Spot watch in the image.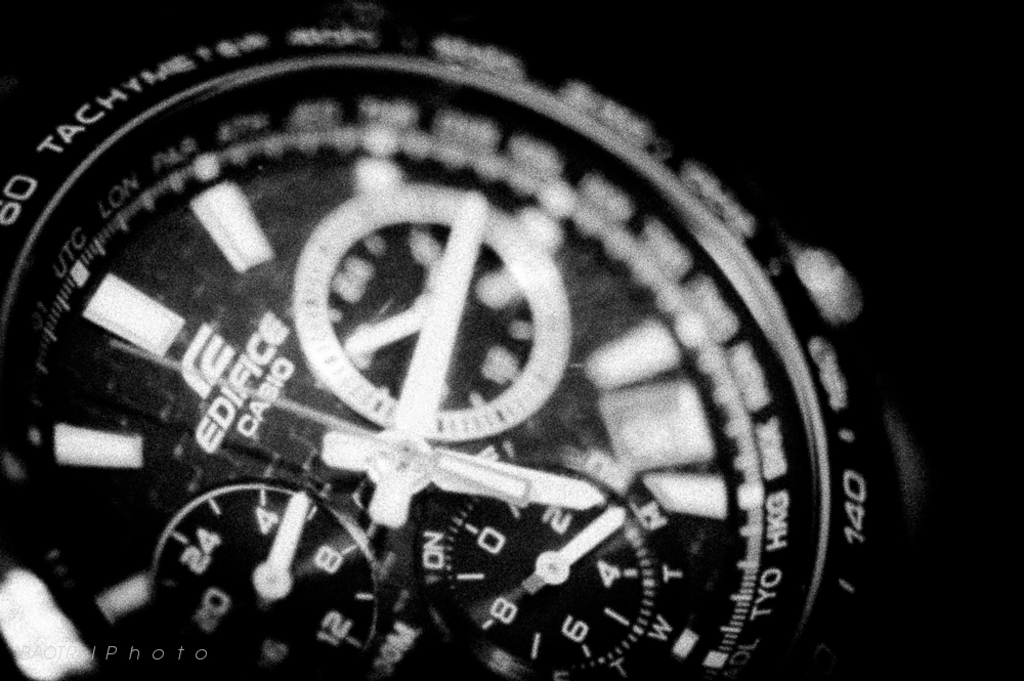
watch found at box(0, 0, 898, 680).
